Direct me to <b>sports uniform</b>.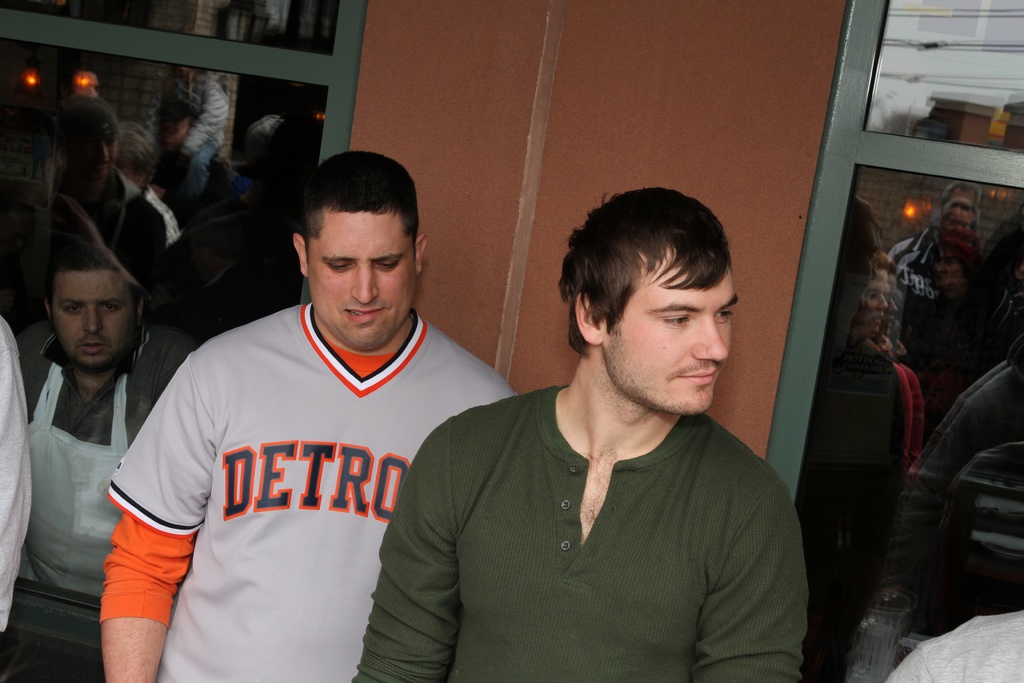
Direction: [20,326,195,602].
